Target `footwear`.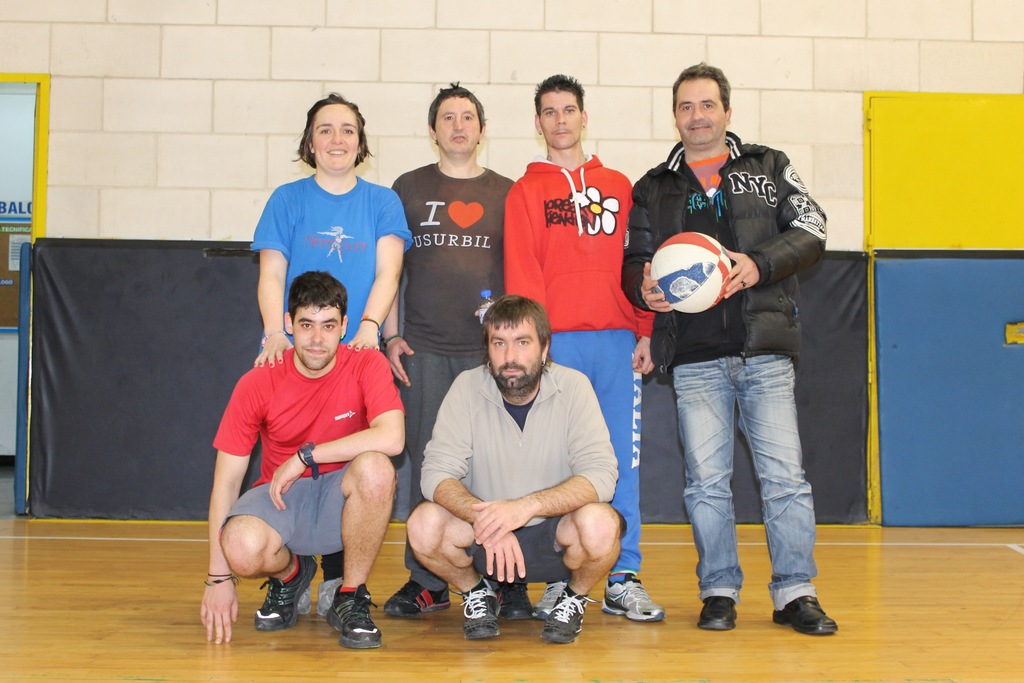
Target region: 541/587/601/644.
